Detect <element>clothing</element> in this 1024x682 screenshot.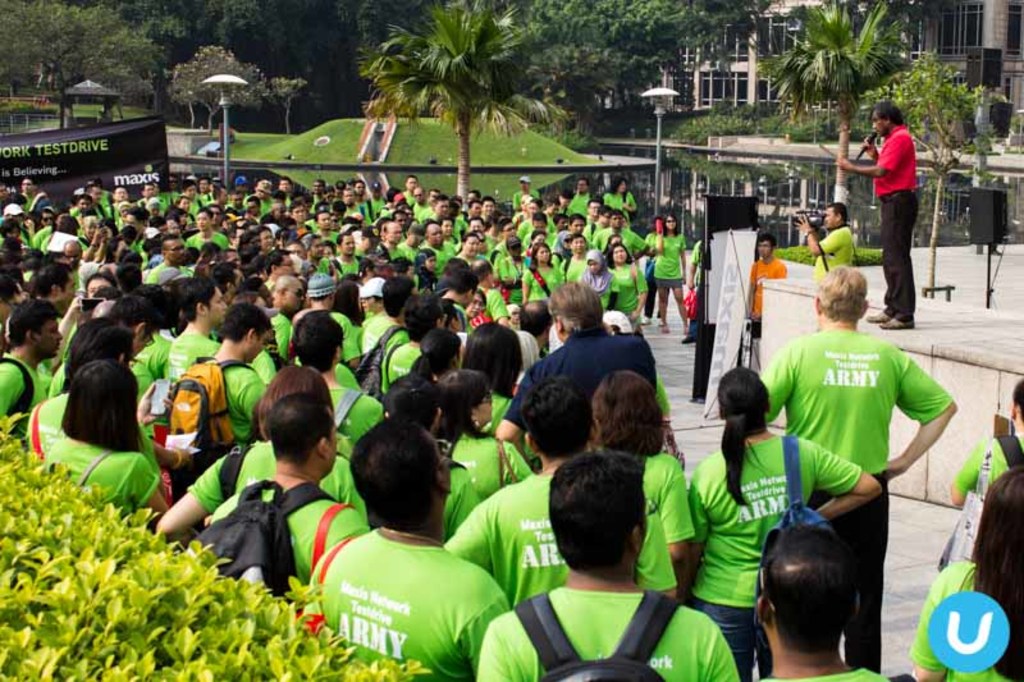
Detection: left=358, top=303, right=408, bottom=344.
